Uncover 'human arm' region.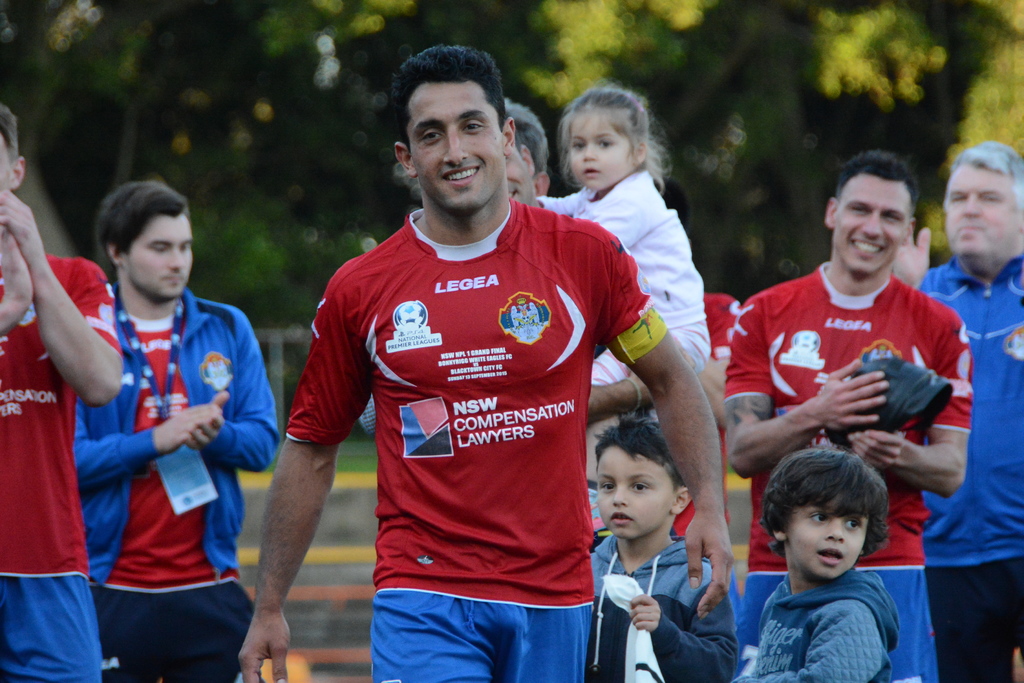
Uncovered: <bbox>0, 227, 37, 340</bbox>.
